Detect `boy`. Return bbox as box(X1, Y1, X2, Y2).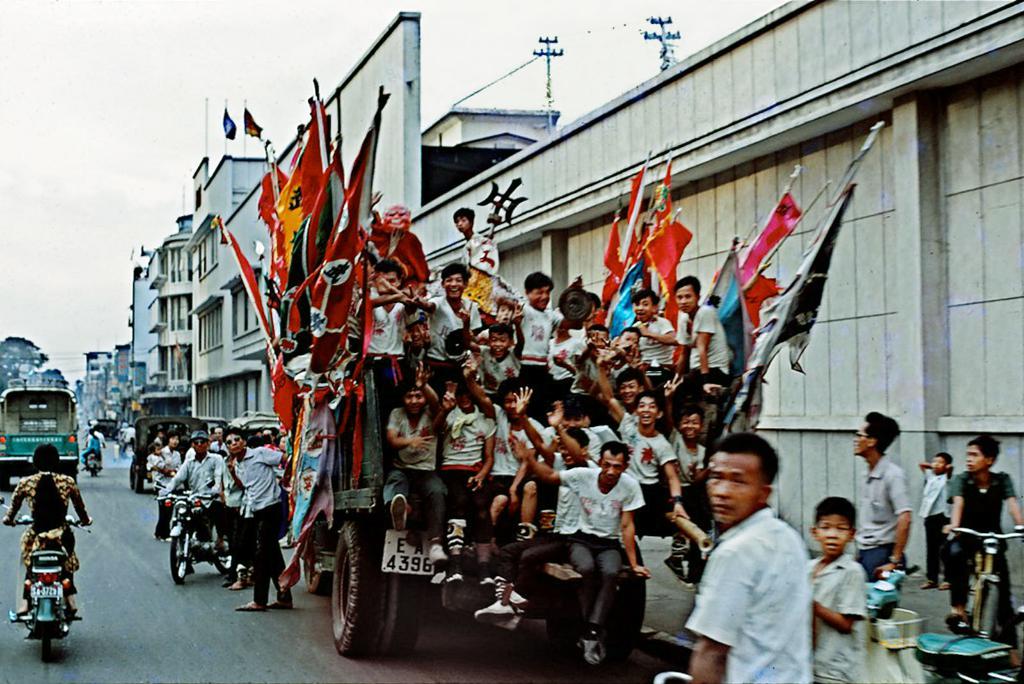
box(452, 206, 483, 263).
